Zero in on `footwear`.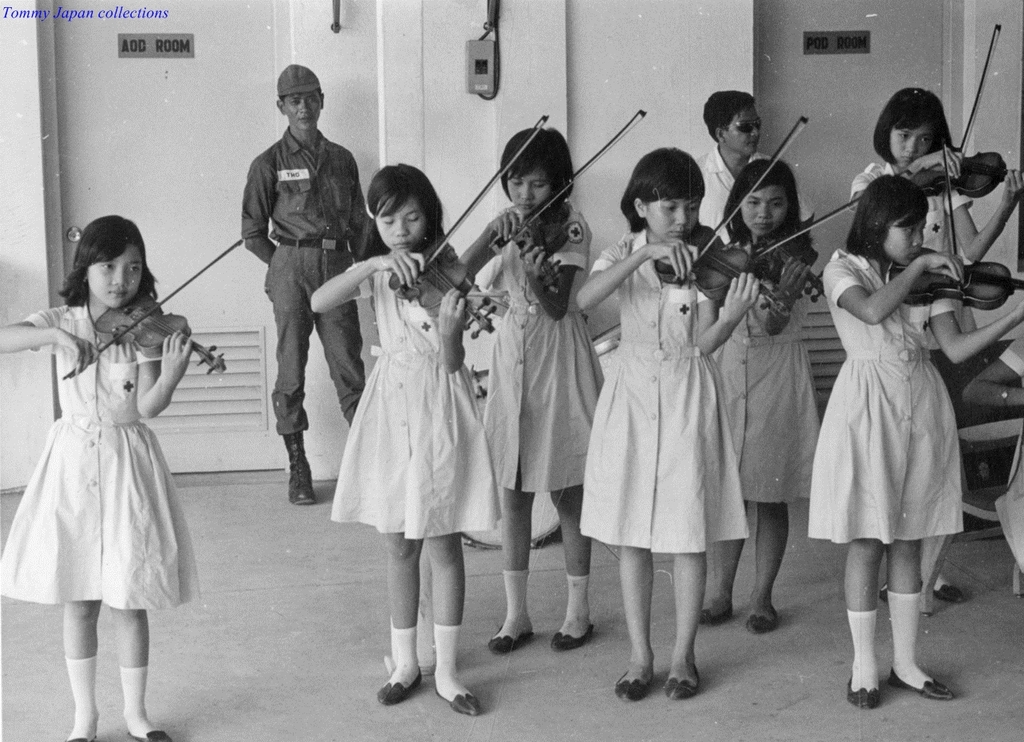
Zeroed in: Rect(433, 686, 482, 719).
